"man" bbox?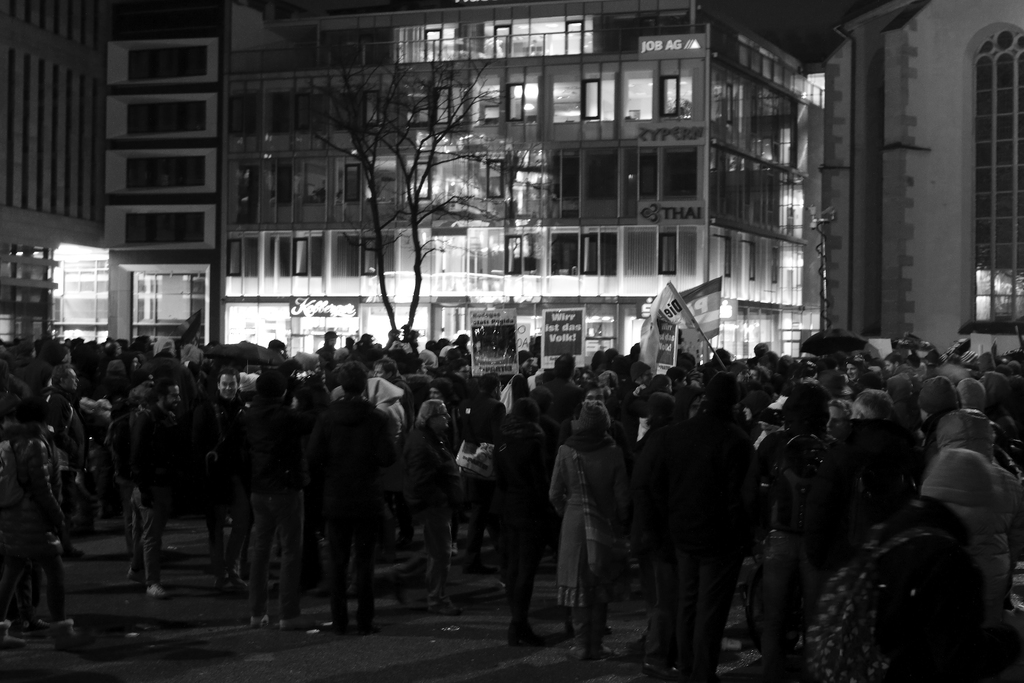
{"left": 308, "top": 366, "right": 394, "bottom": 638}
